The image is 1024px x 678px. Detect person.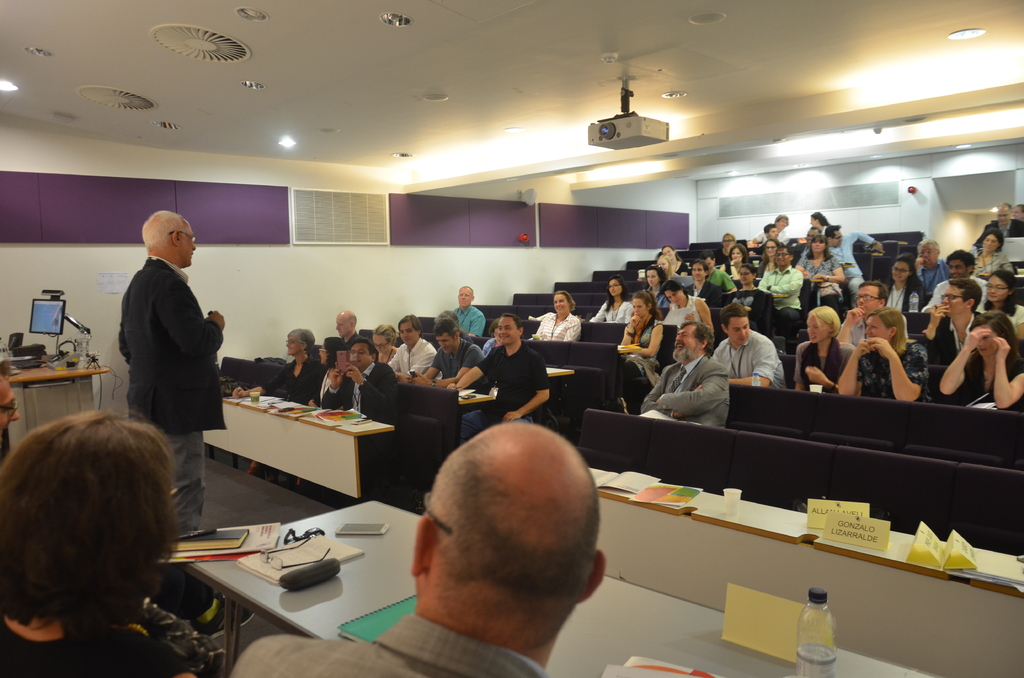
Detection: [986, 203, 1023, 234].
